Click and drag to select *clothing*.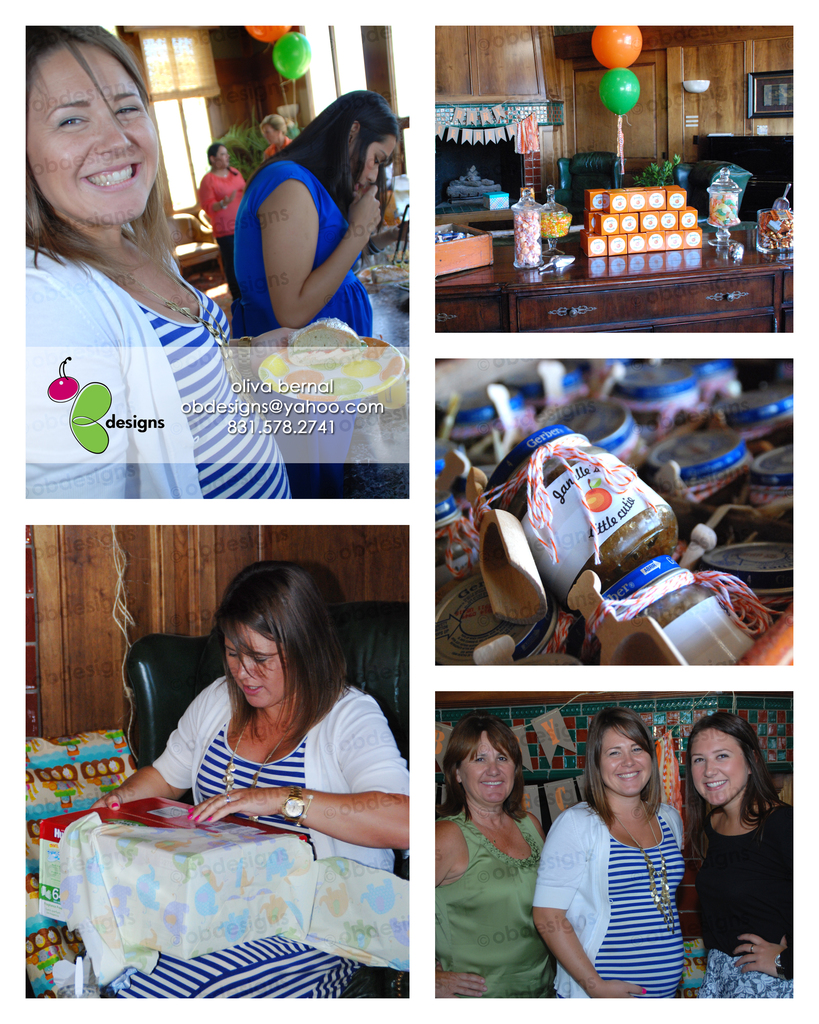
Selection: region(195, 173, 246, 321).
